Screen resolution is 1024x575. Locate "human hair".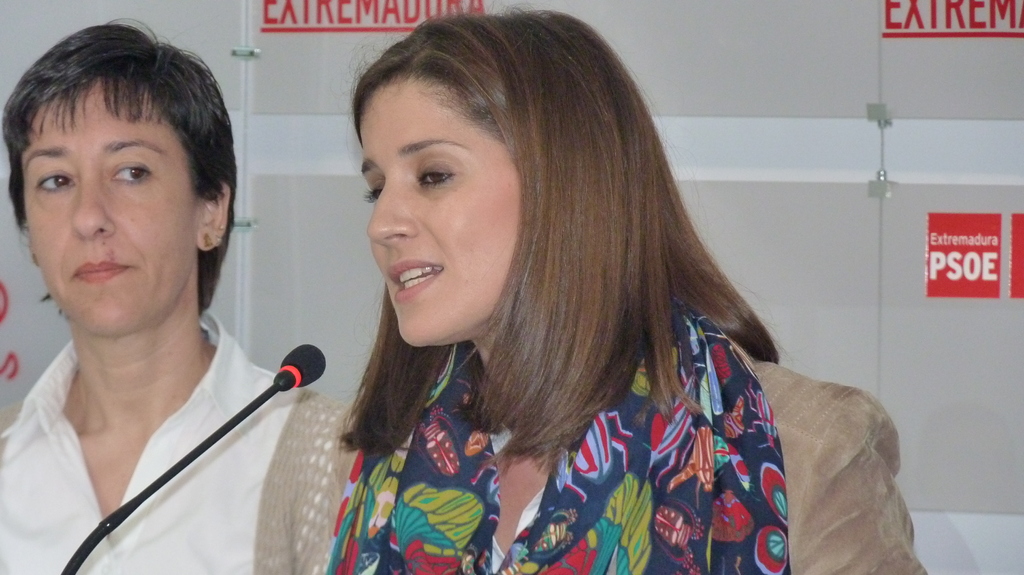
Rect(1, 17, 239, 319).
